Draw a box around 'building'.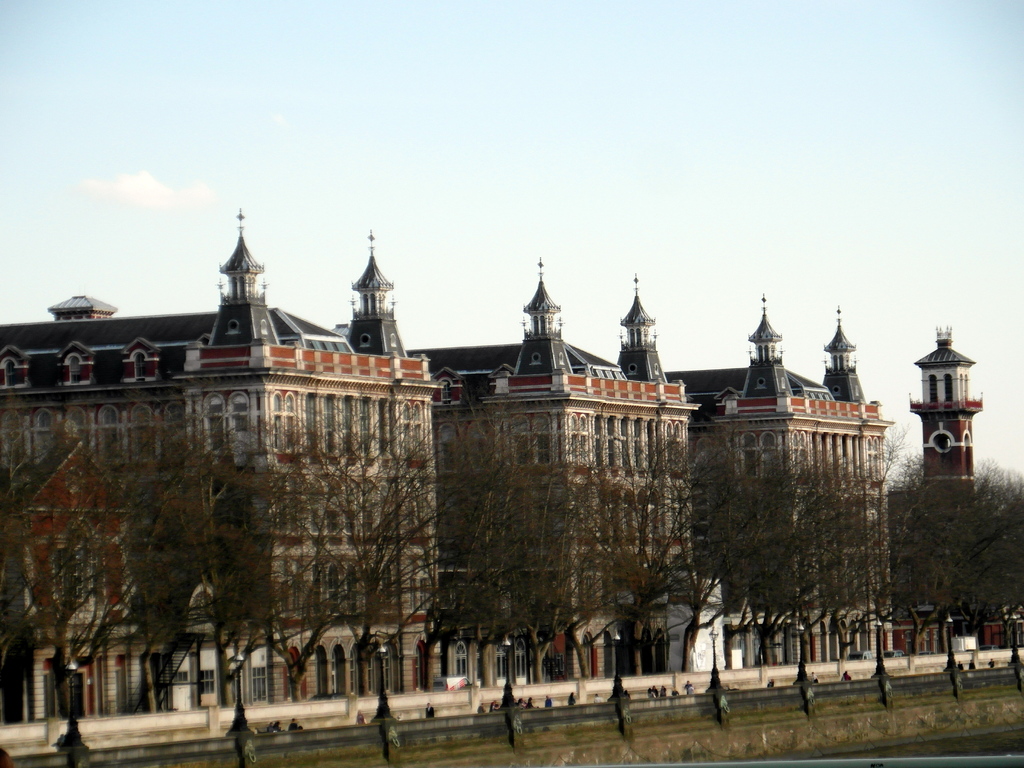
429 260 689 678.
